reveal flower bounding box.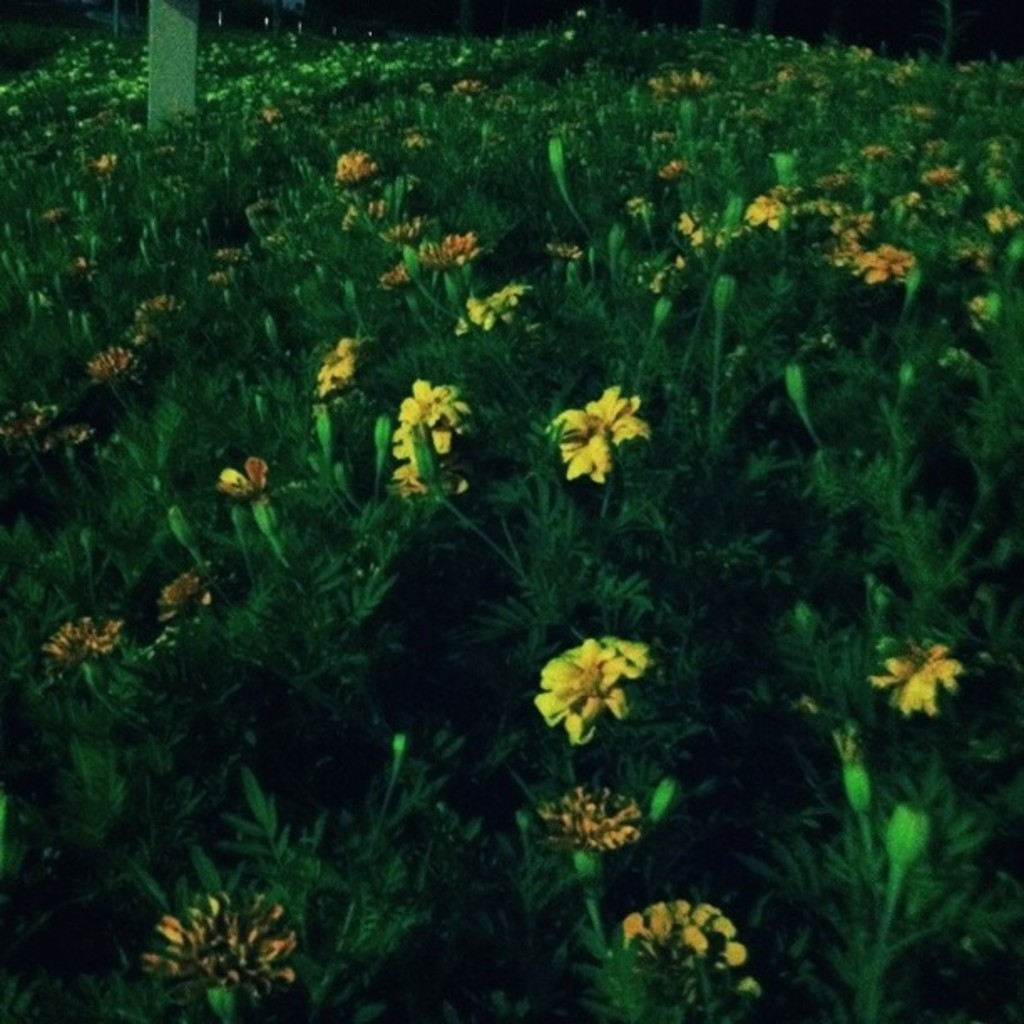
Revealed: select_region(986, 204, 1022, 239).
